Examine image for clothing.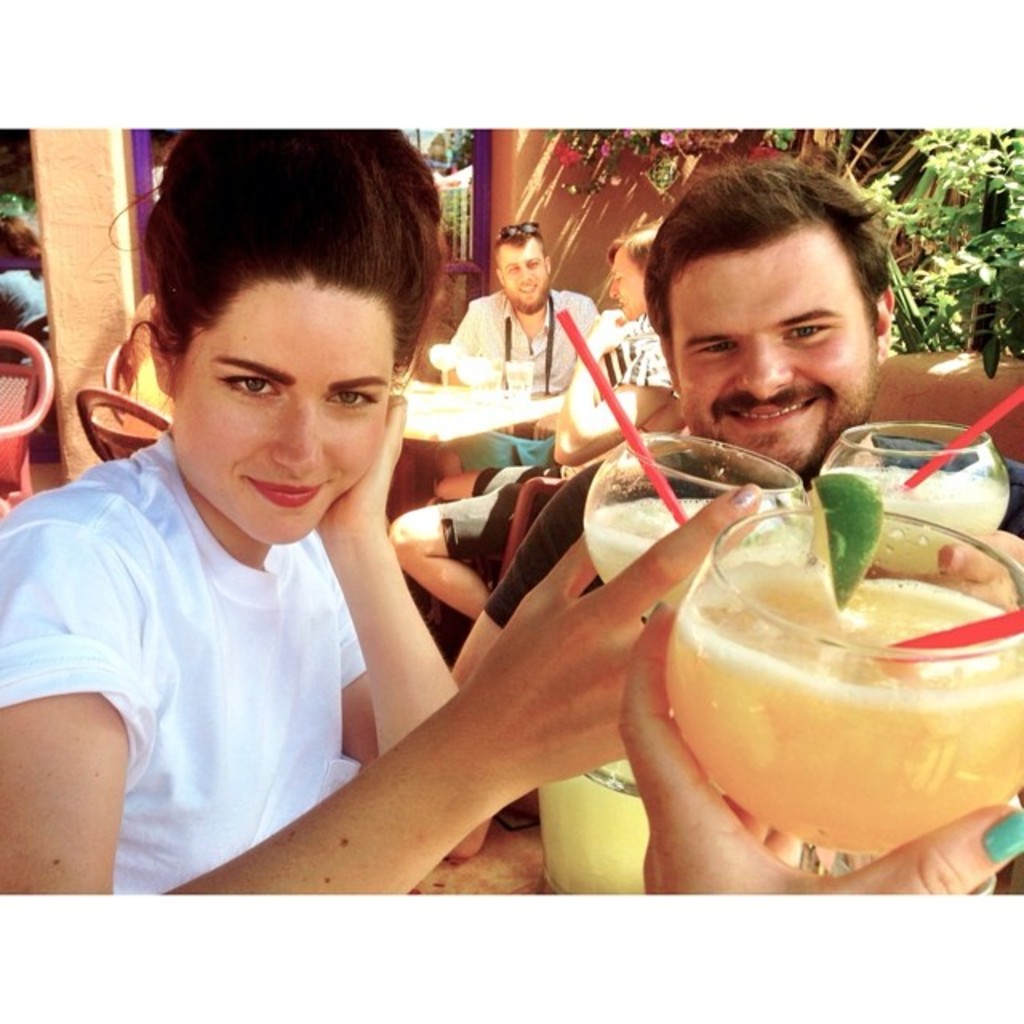
Examination result: (x1=483, y1=459, x2=1022, y2=637).
